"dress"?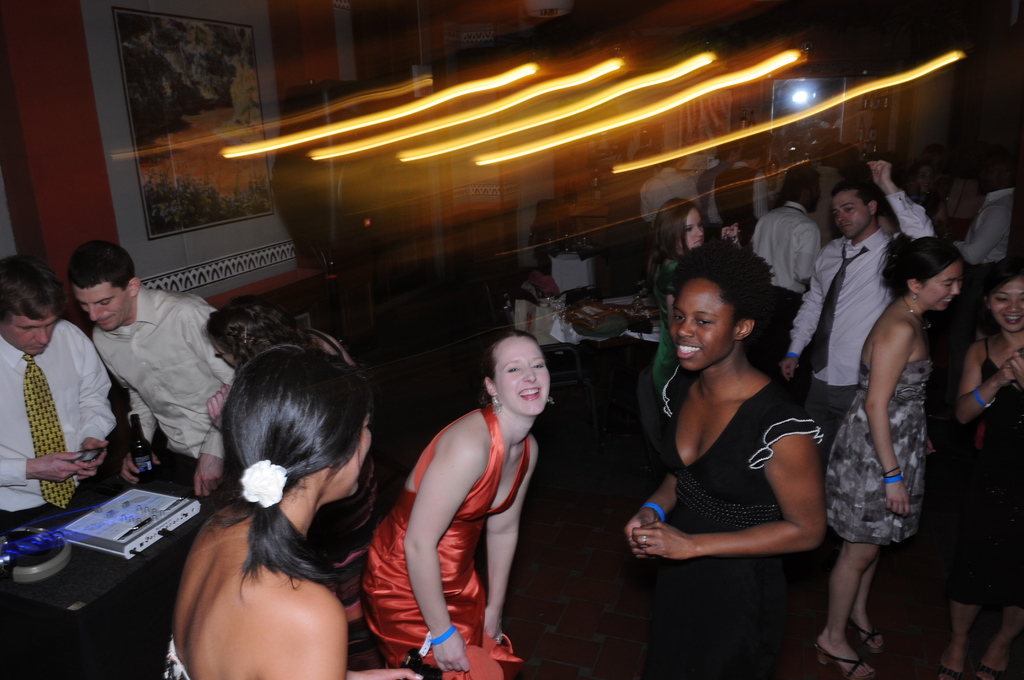
pyautogui.locateOnScreen(842, 280, 951, 575)
